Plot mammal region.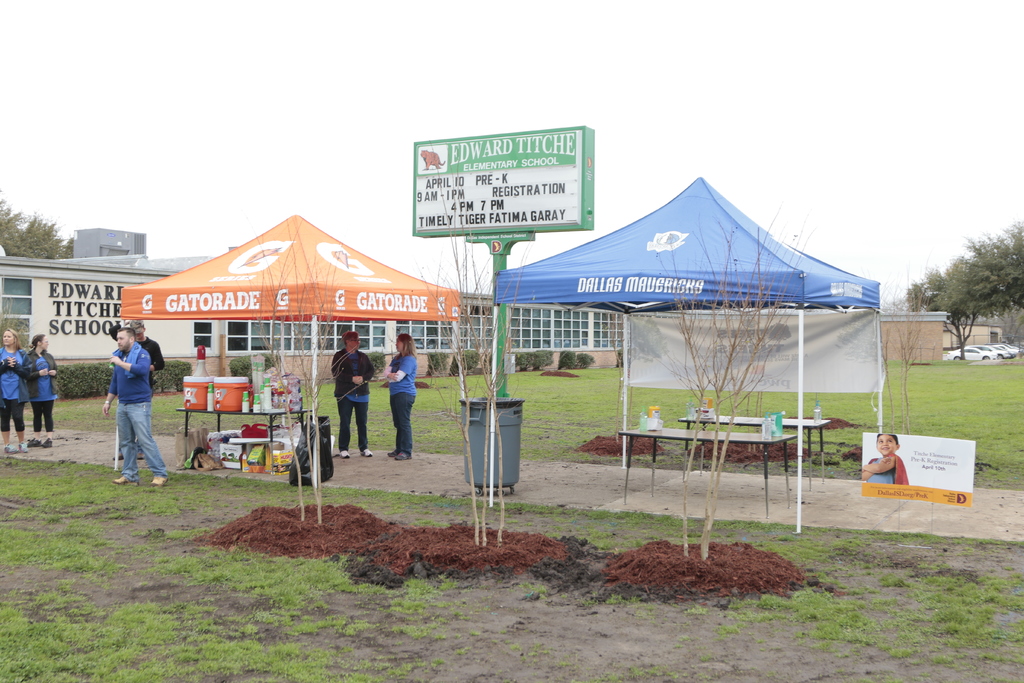
Plotted at 24,333,61,450.
